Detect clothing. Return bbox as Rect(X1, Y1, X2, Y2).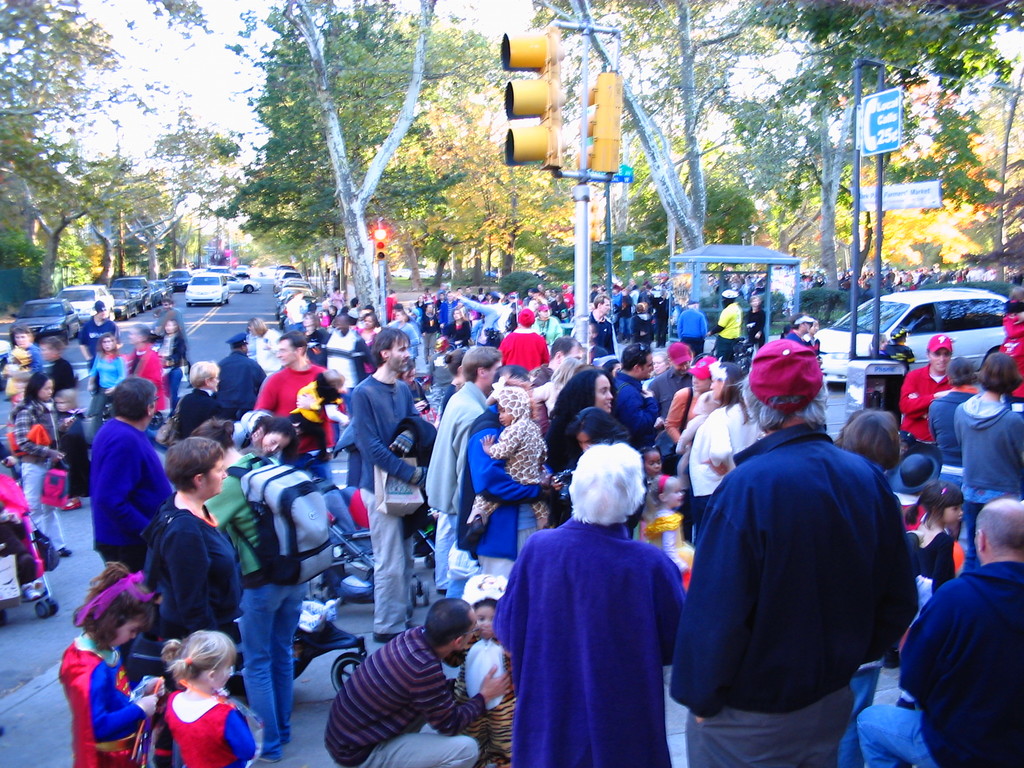
Rect(956, 394, 1023, 570).
